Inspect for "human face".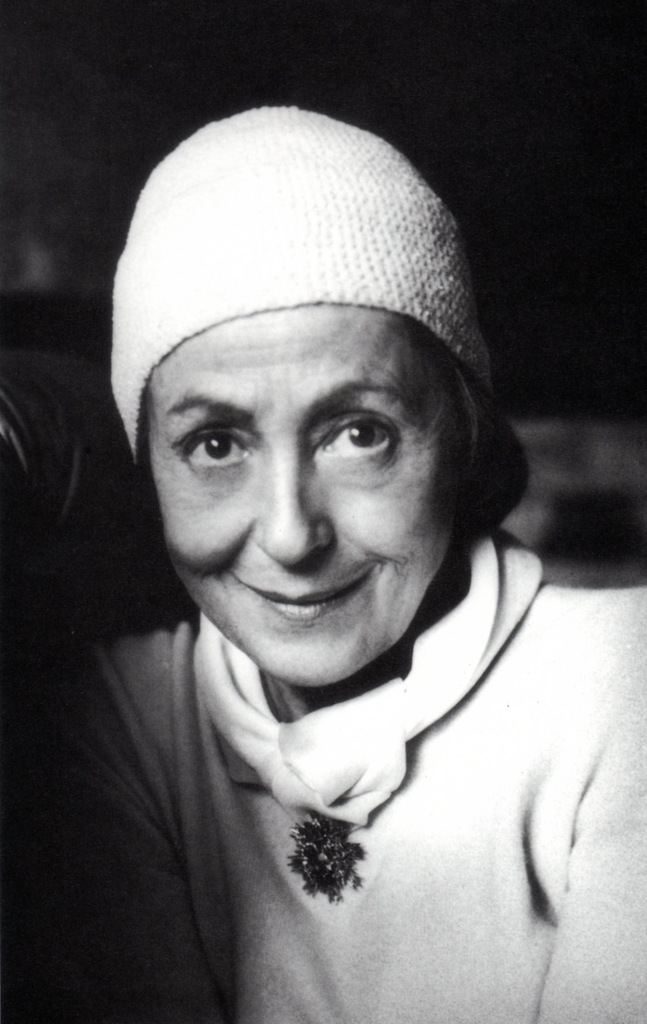
Inspection: region(161, 307, 470, 694).
